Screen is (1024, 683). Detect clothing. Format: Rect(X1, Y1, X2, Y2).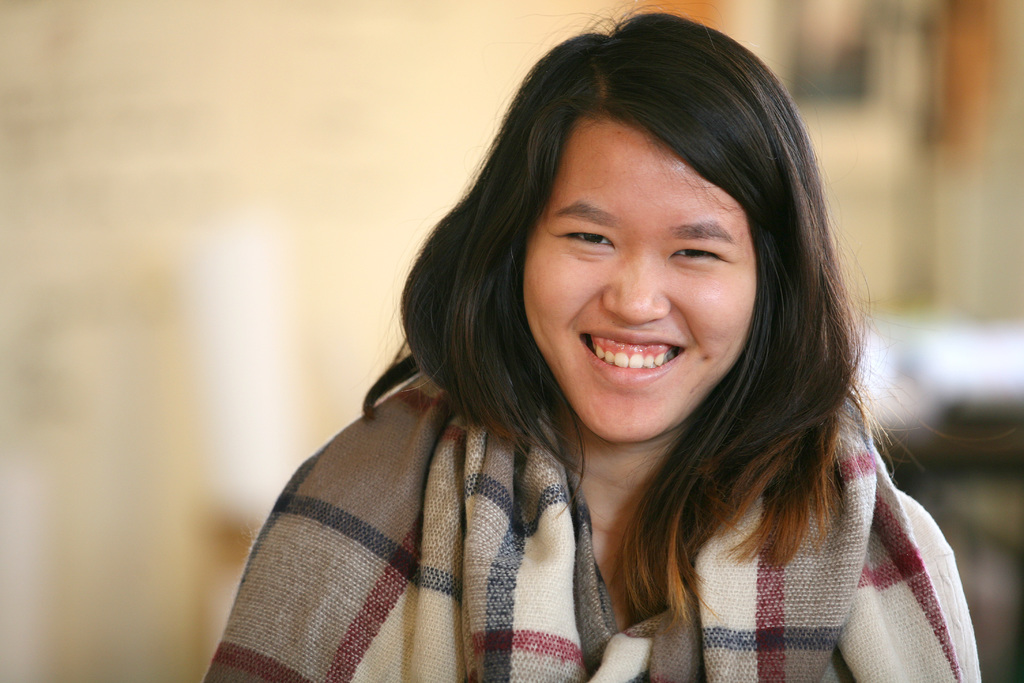
Rect(200, 370, 982, 682).
